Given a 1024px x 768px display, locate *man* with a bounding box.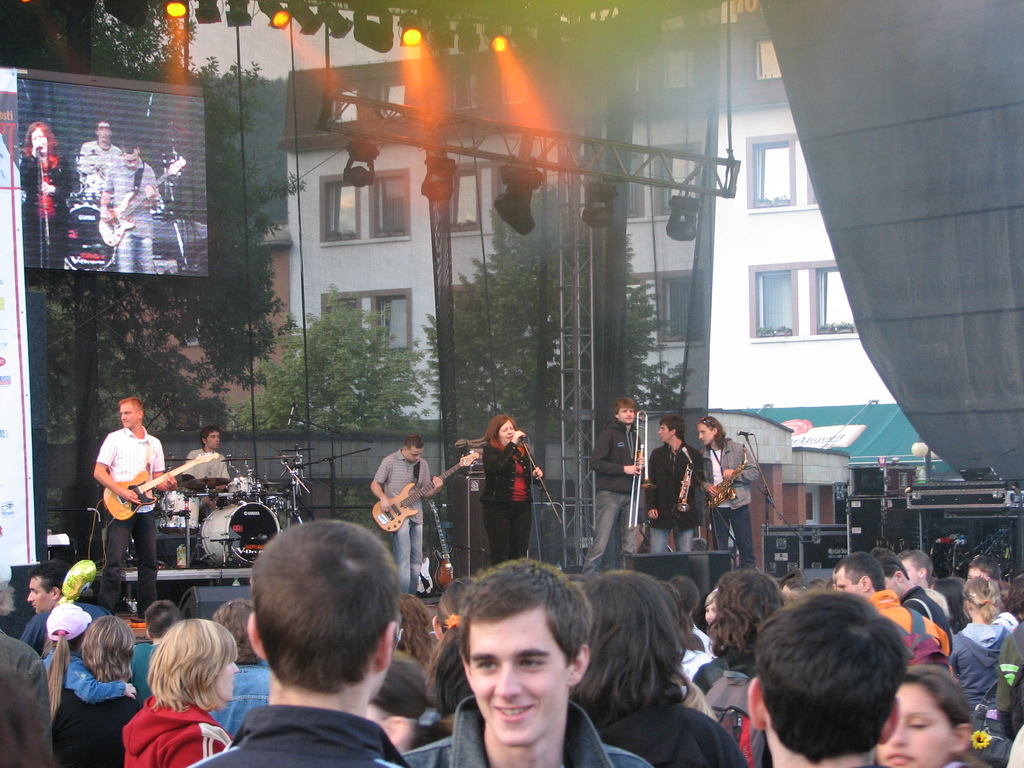
Located: select_region(78, 118, 123, 200).
